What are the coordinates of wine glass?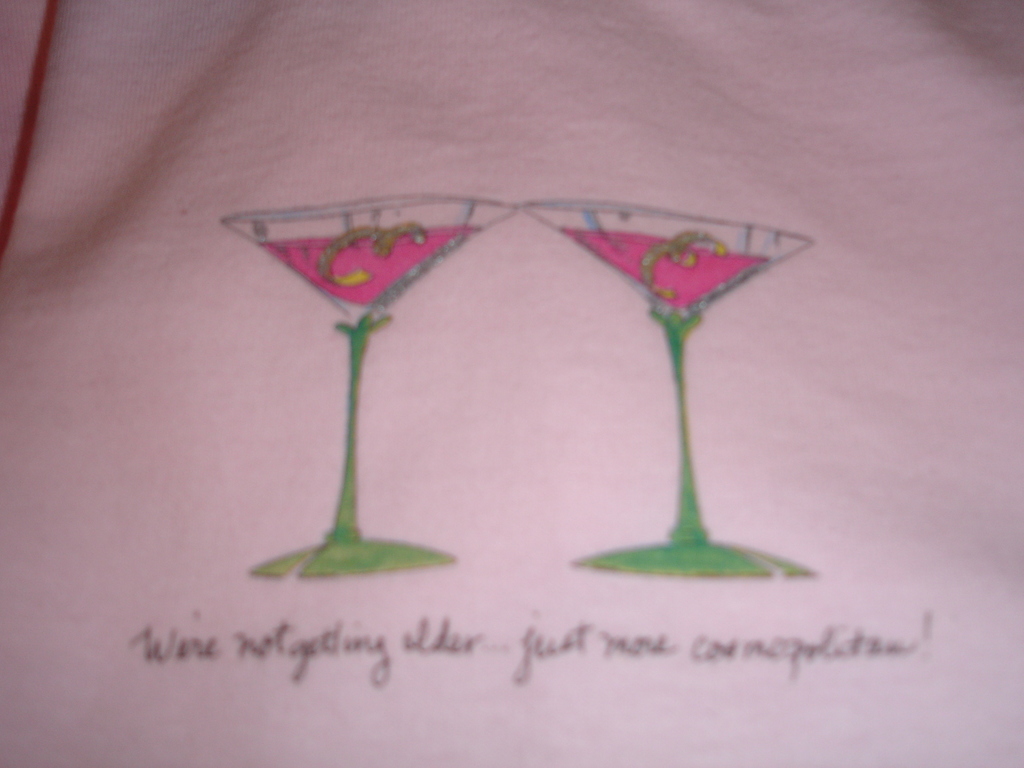
{"left": 216, "top": 203, "right": 515, "bottom": 577}.
